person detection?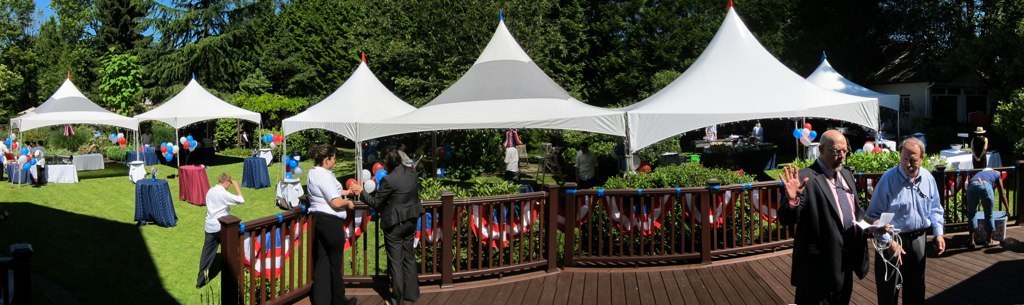
<region>346, 151, 426, 303</region>
